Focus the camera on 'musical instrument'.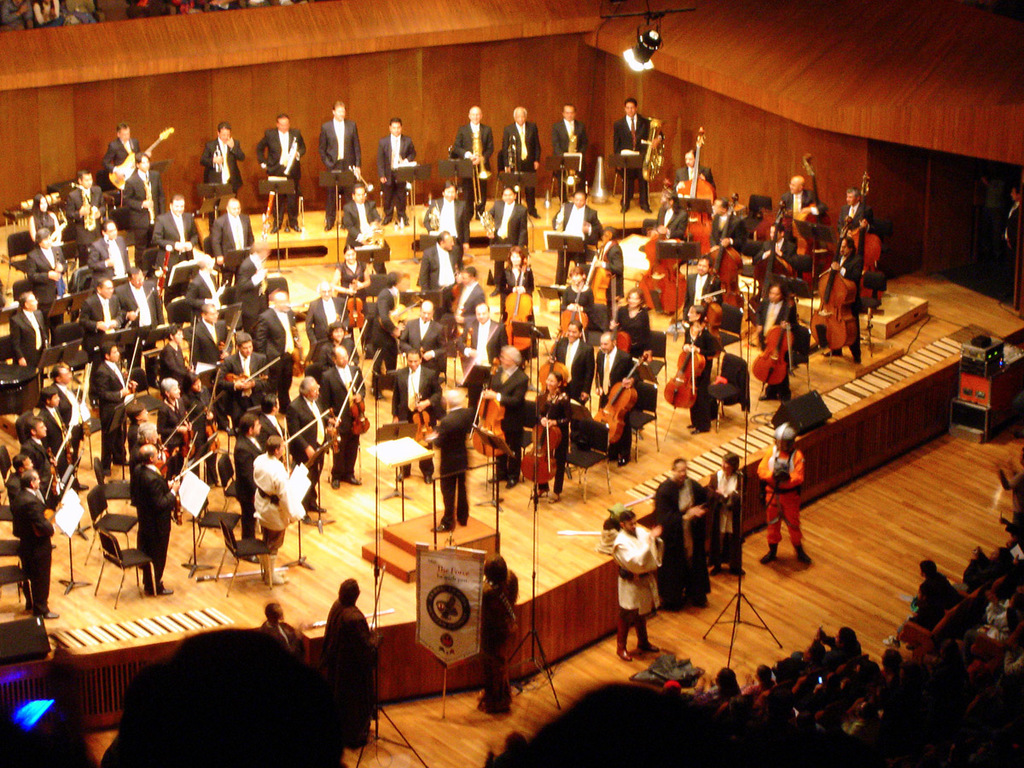
Focus region: bbox(471, 360, 510, 460).
